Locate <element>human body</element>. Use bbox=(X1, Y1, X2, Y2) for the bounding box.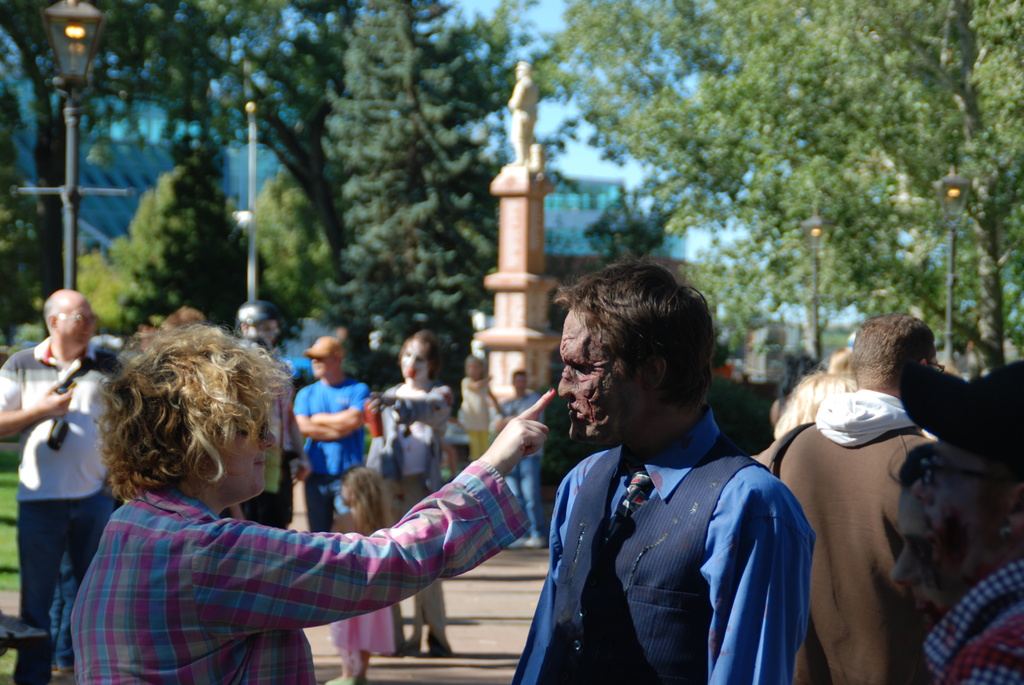
bbox=(920, 559, 1023, 684).
